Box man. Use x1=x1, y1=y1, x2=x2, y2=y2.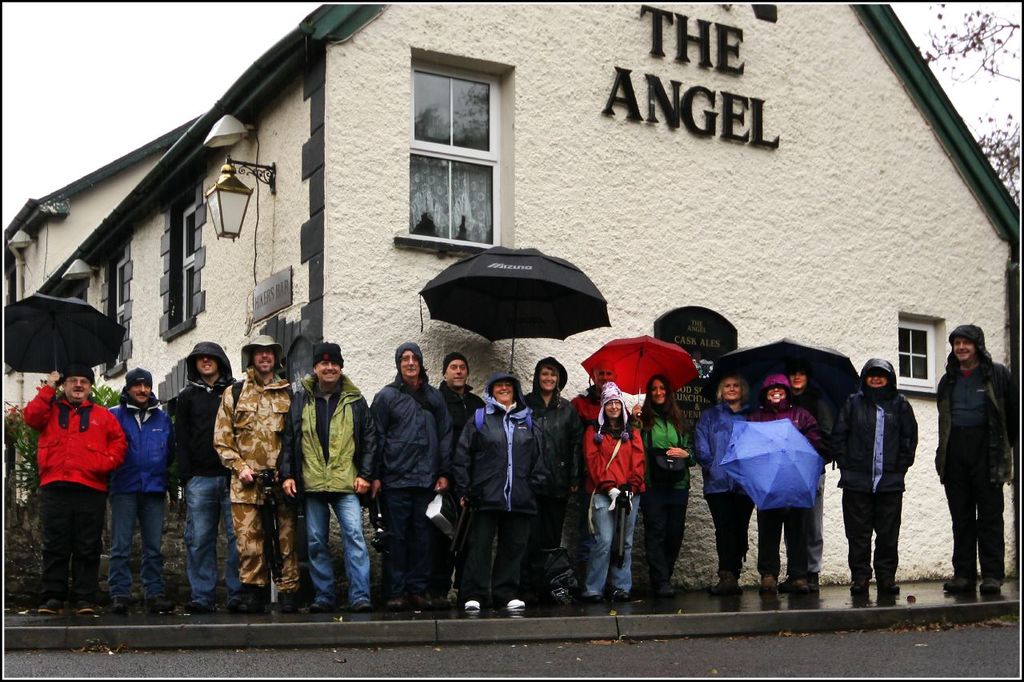
x1=849, y1=352, x2=929, y2=606.
